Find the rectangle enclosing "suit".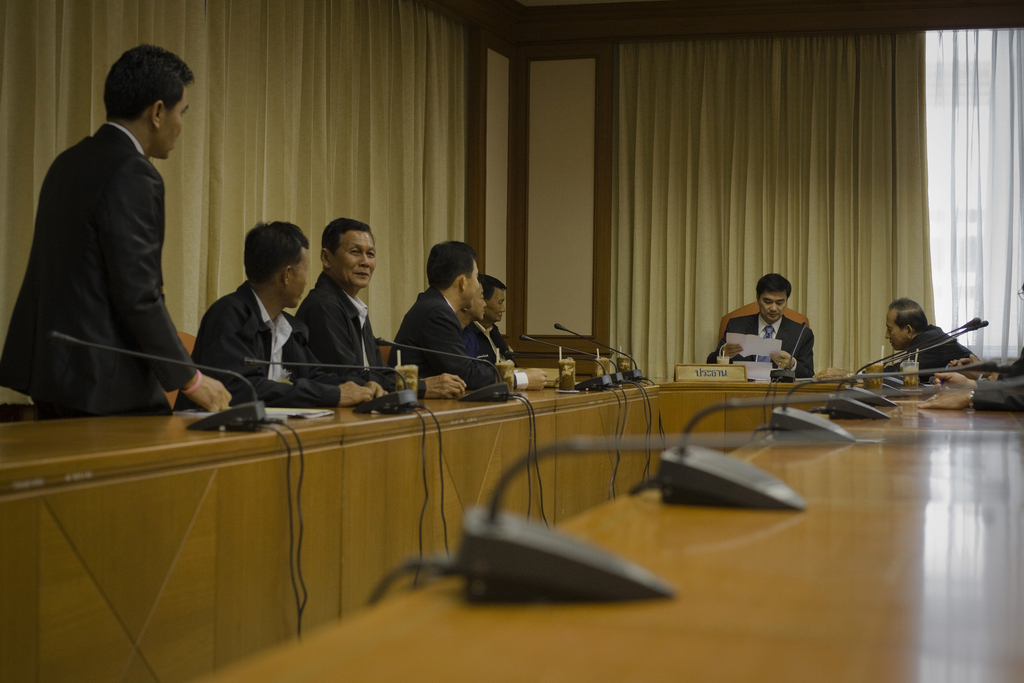
<region>173, 278, 369, 409</region>.
